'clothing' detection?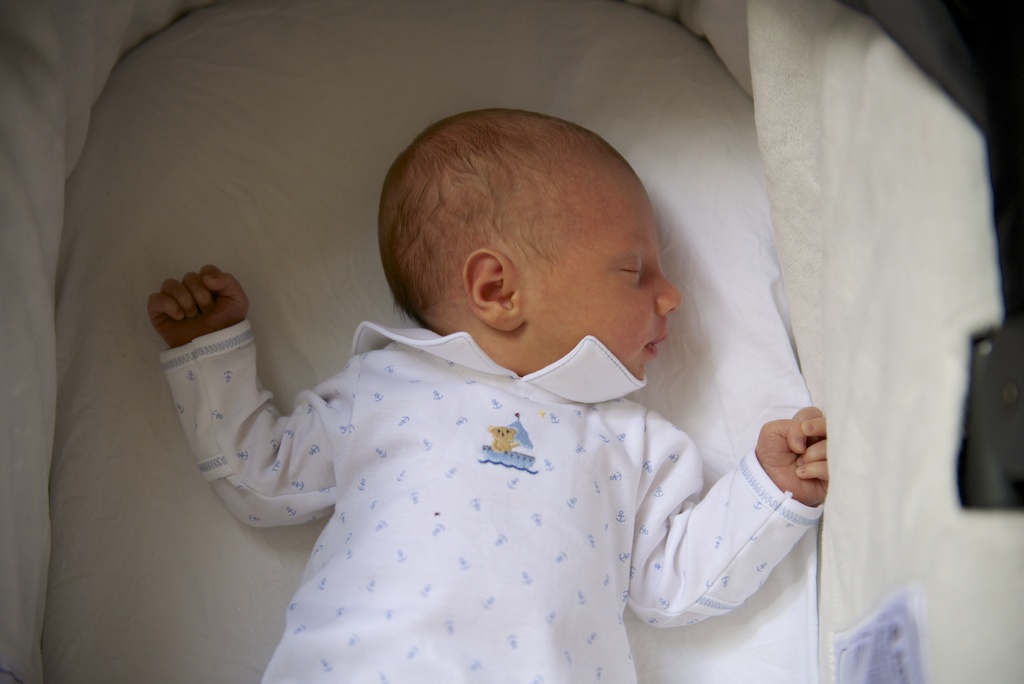
x1=186 y1=295 x2=798 y2=653
